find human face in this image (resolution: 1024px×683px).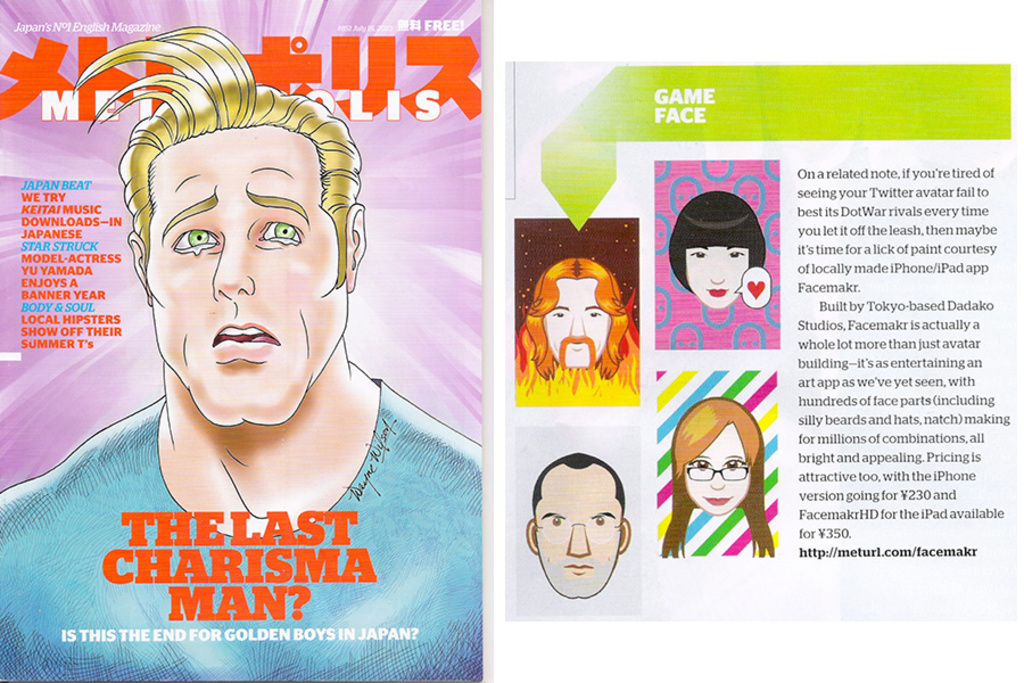
bbox=(535, 472, 620, 598).
